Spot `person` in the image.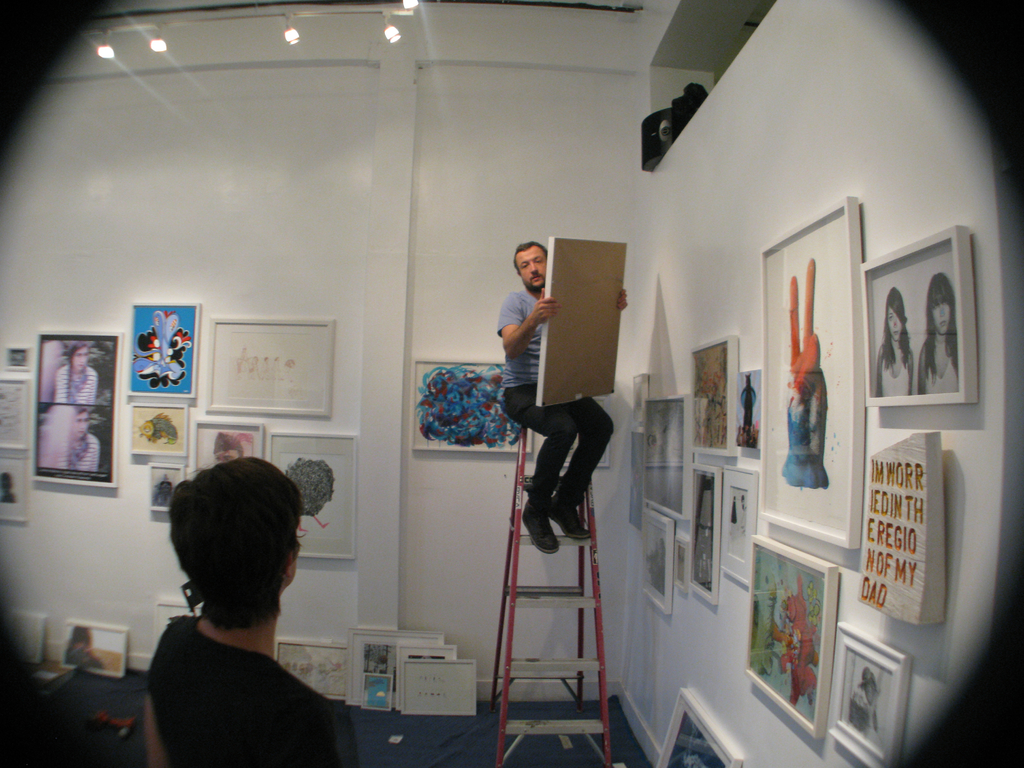
`person` found at {"left": 63, "top": 626, "right": 108, "bottom": 666}.
